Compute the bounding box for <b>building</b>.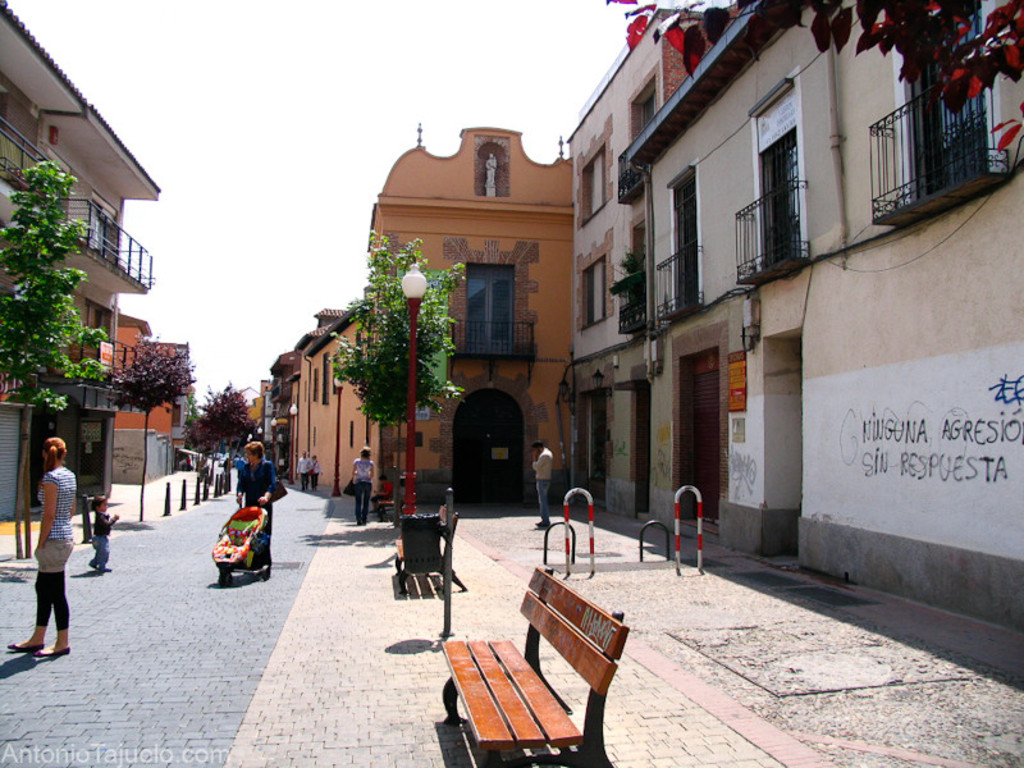
box(572, 0, 1023, 631).
